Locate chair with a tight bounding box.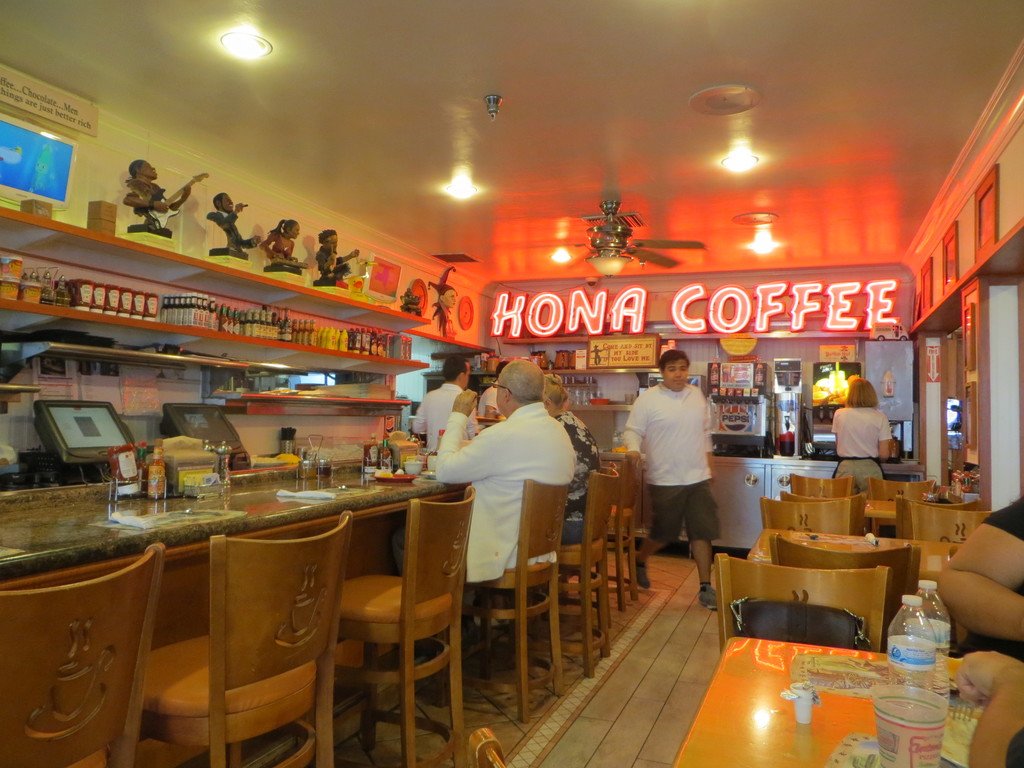
906 500 998 547.
